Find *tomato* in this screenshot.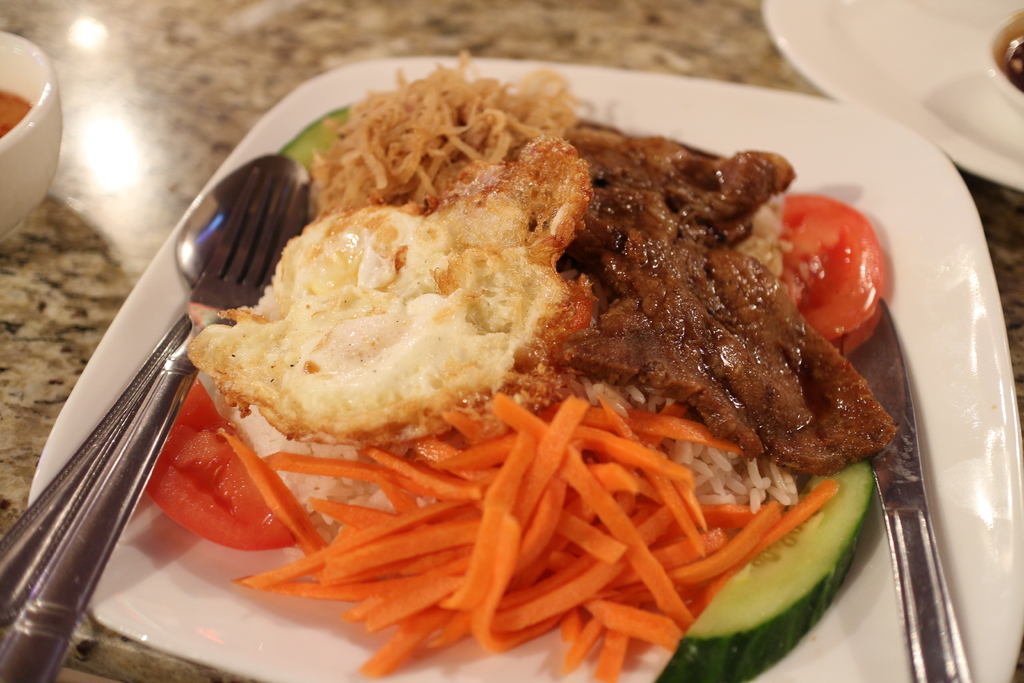
The bounding box for *tomato* is {"left": 139, "top": 374, "right": 296, "bottom": 556}.
